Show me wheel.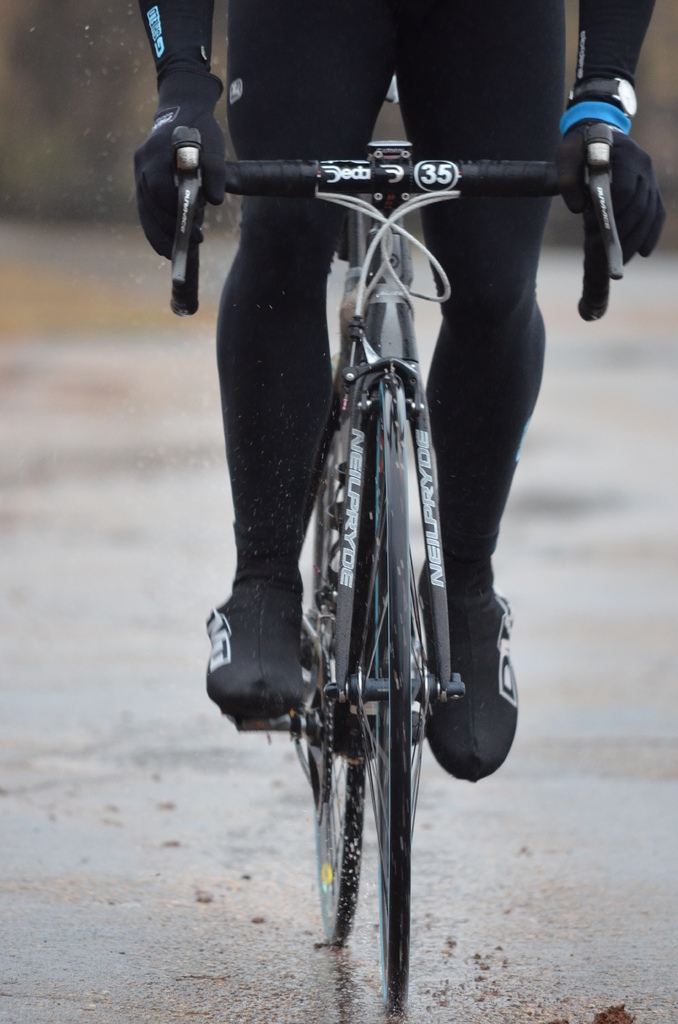
wheel is here: detection(375, 364, 423, 1012).
